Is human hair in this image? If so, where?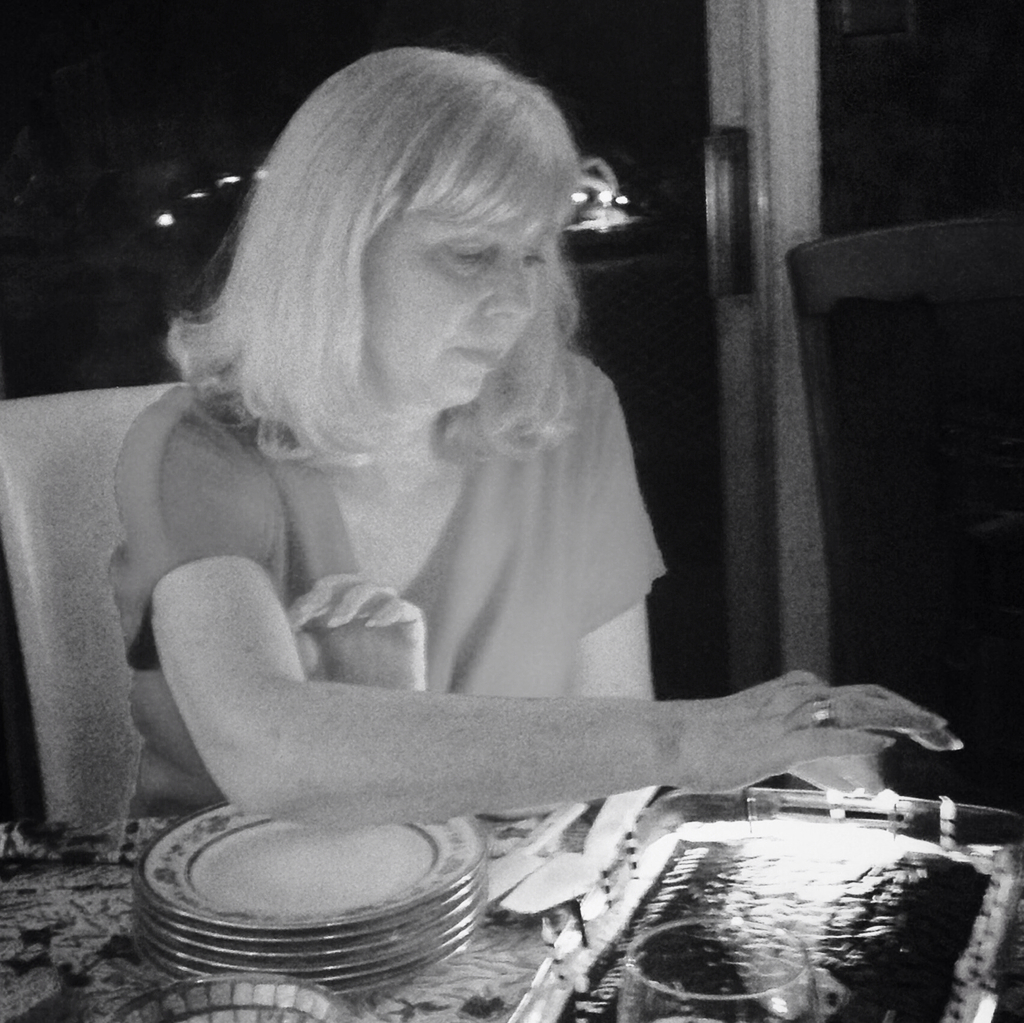
Yes, at region(164, 38, 600, 501).
